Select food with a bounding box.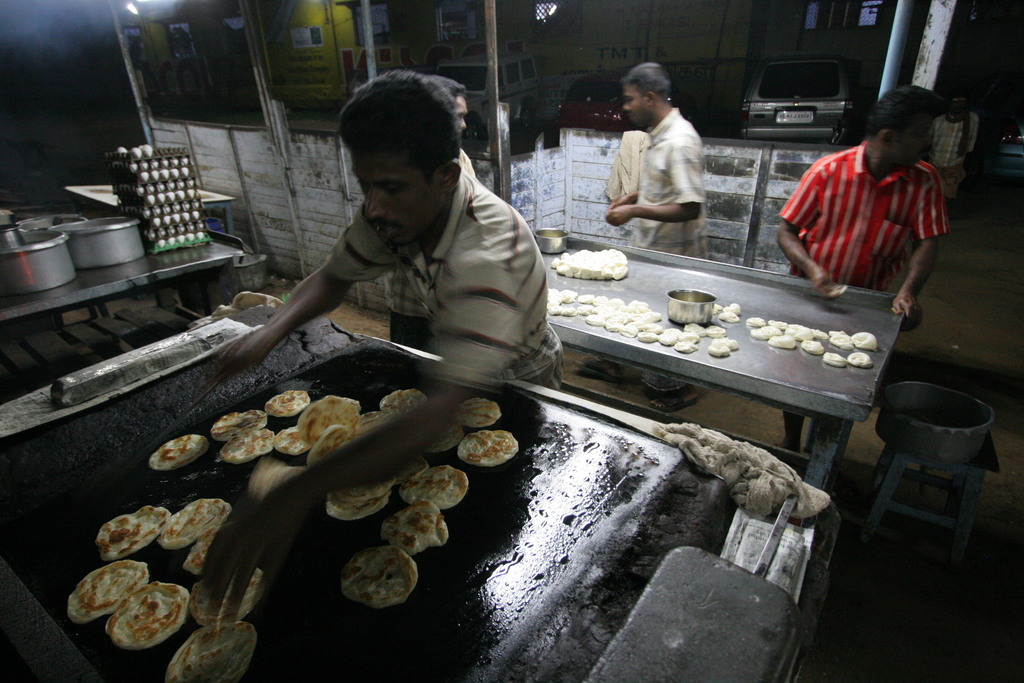
(332, 475, 395, 500).
